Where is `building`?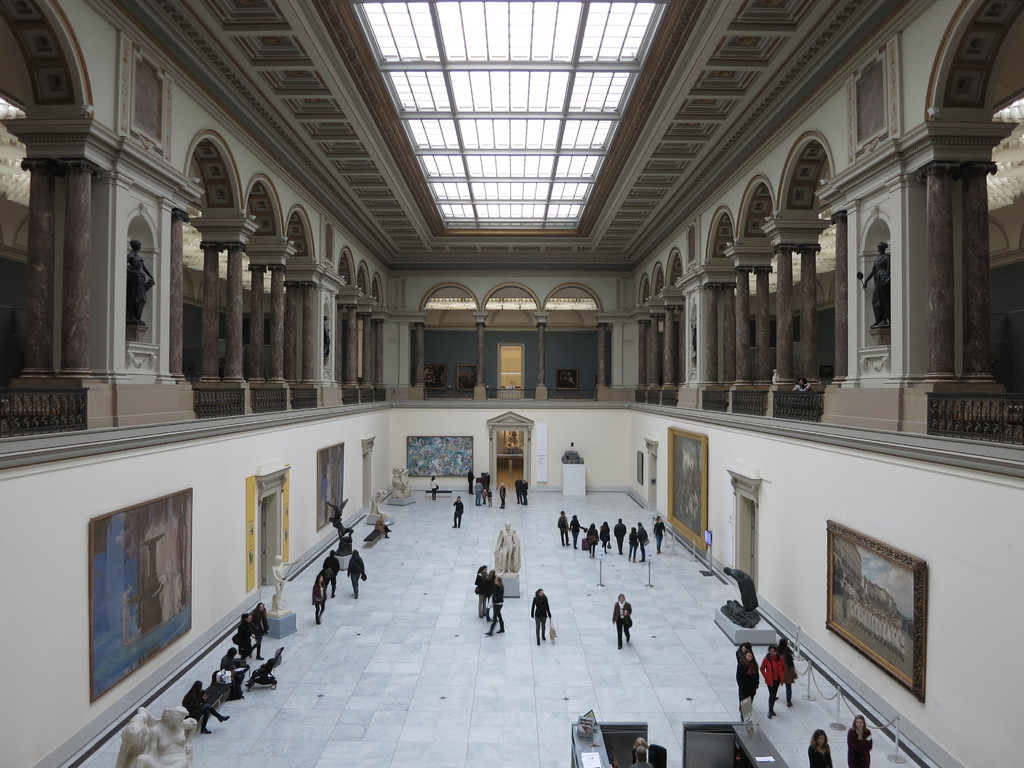
(x1=0, y1=0, x2=1023, y2=767).
